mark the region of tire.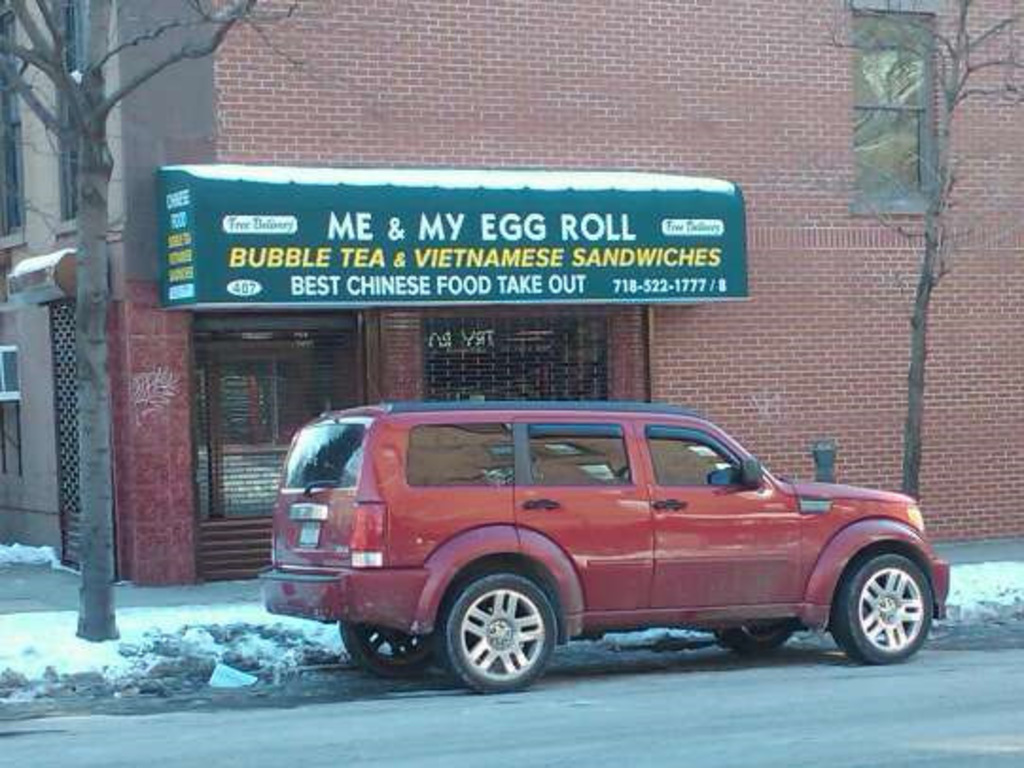
Region: box(835, 556, 931, 666).
